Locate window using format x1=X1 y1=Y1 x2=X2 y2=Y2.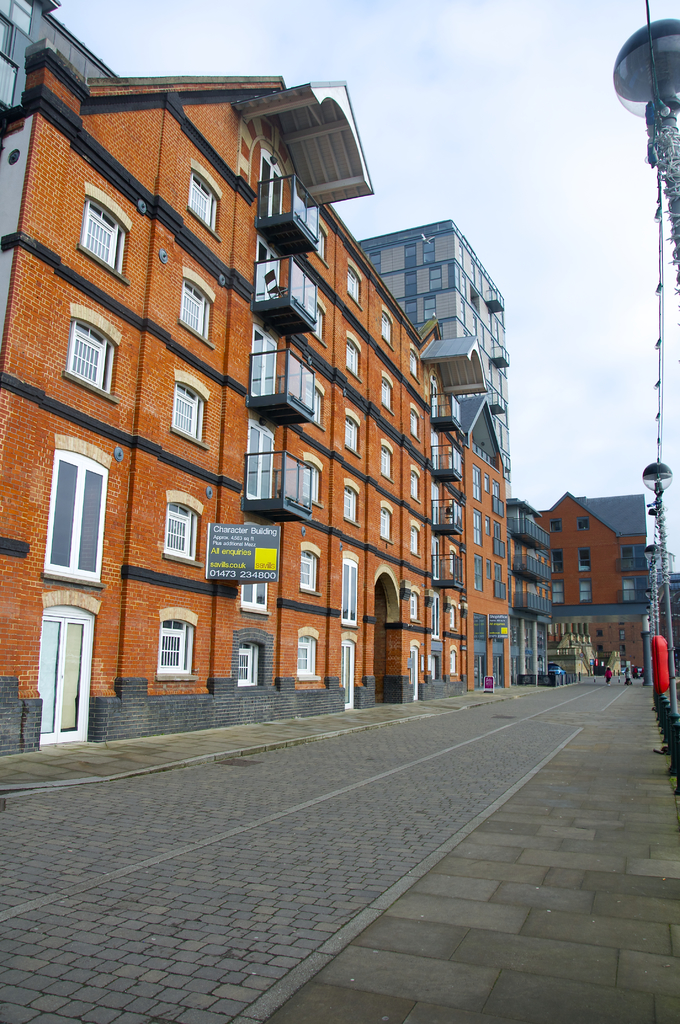
x1=425 y1=237 x2=433 y2=260.
